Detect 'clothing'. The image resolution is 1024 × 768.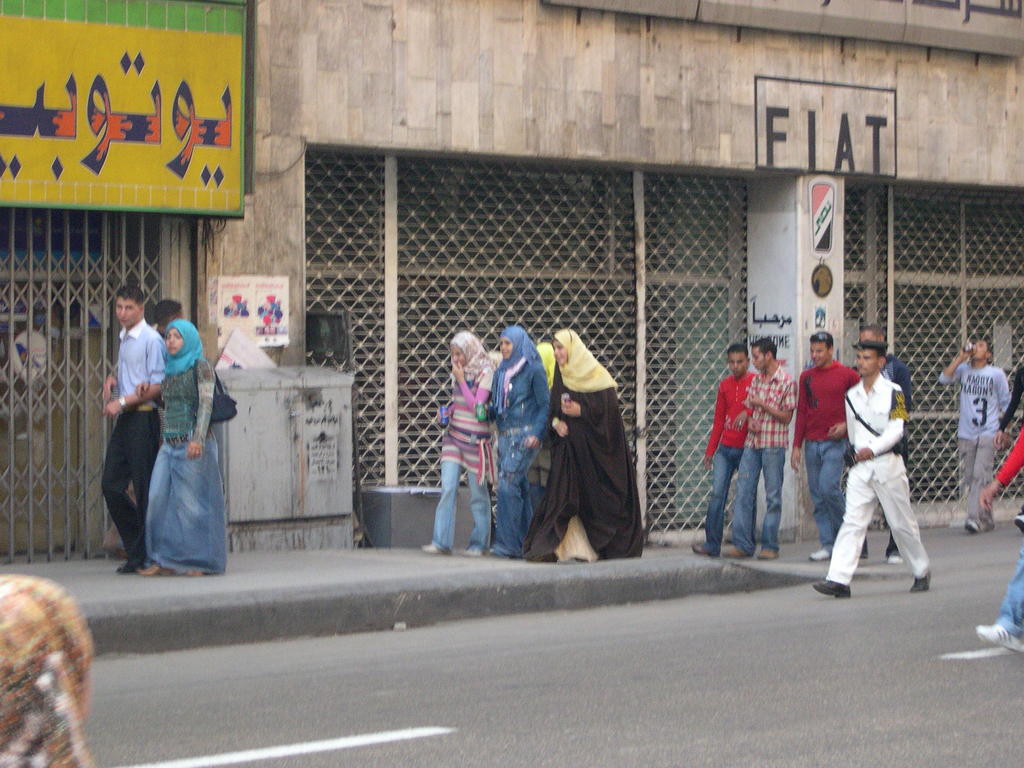
bbox=[429, 367, 494, 555].
